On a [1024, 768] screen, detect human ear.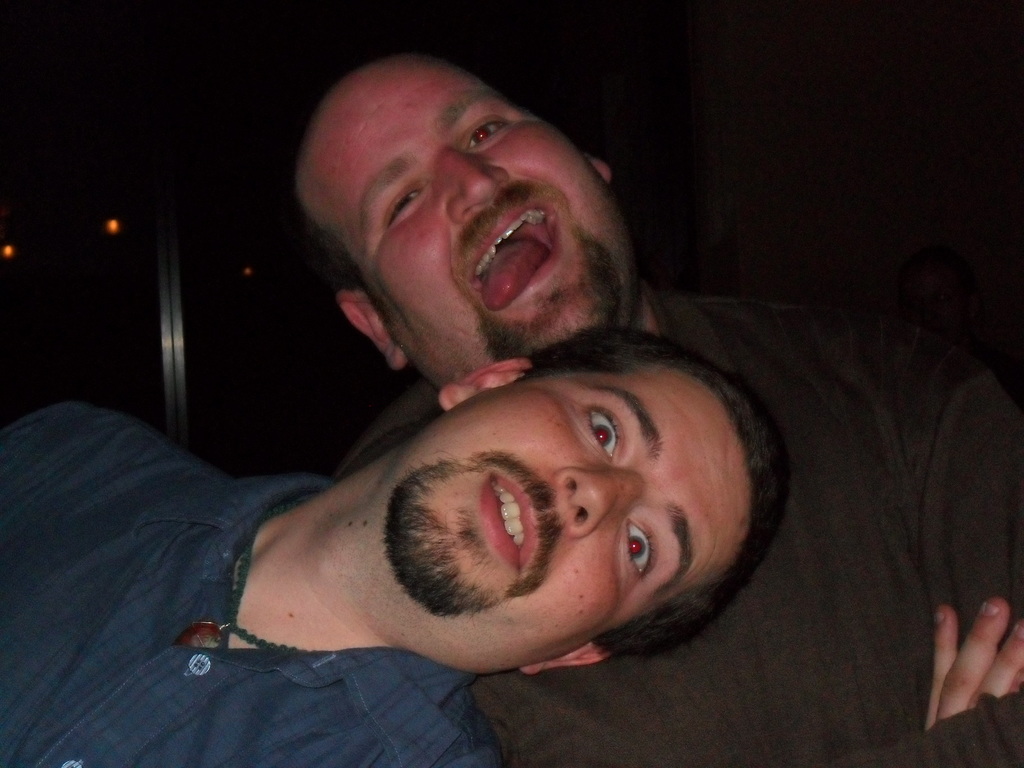
<box>521,639,612,675</box>.
